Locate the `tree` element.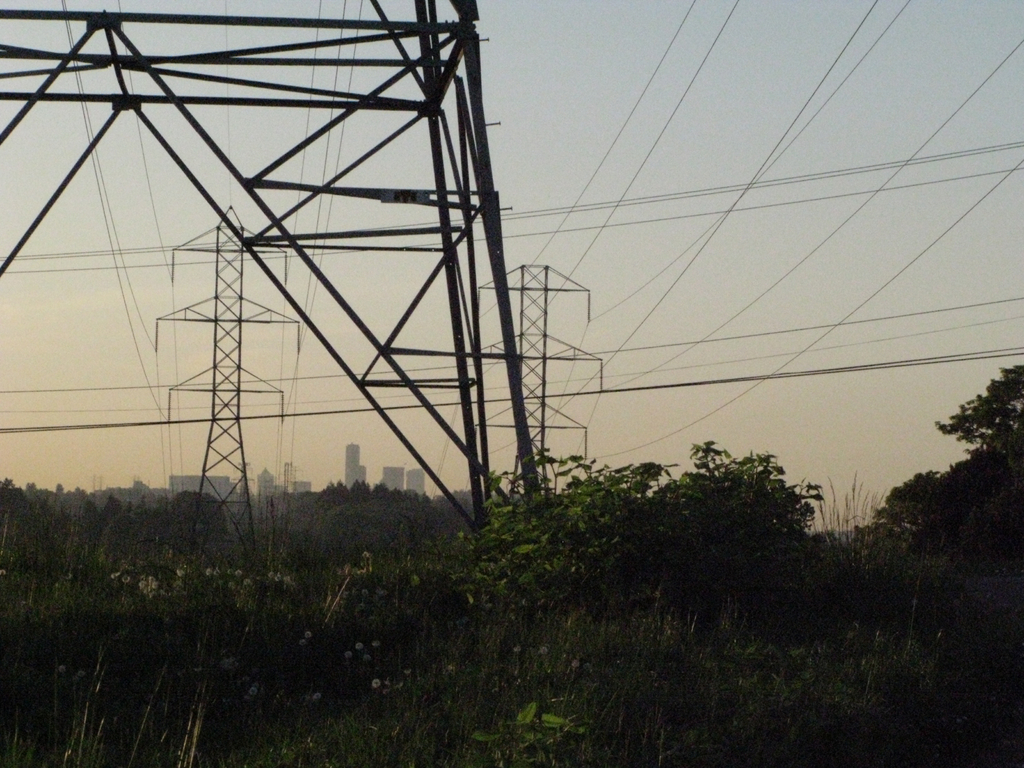
Element bbox: [867,358,1023,616].
